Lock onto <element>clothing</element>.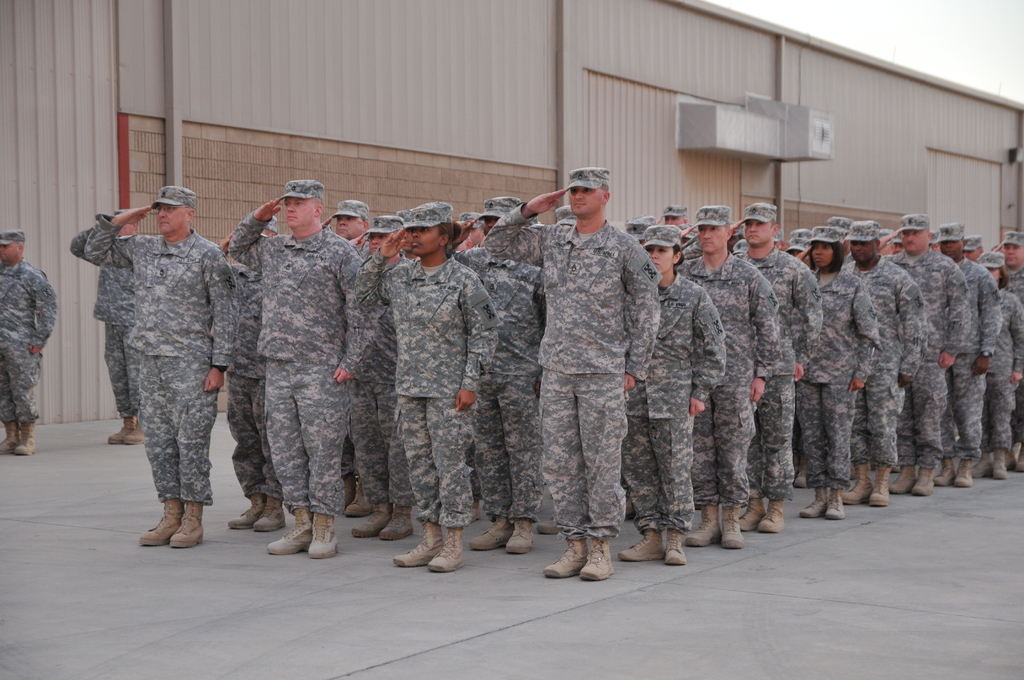
Locked: (x1=674, y1=254, x2=787, y2=509).
